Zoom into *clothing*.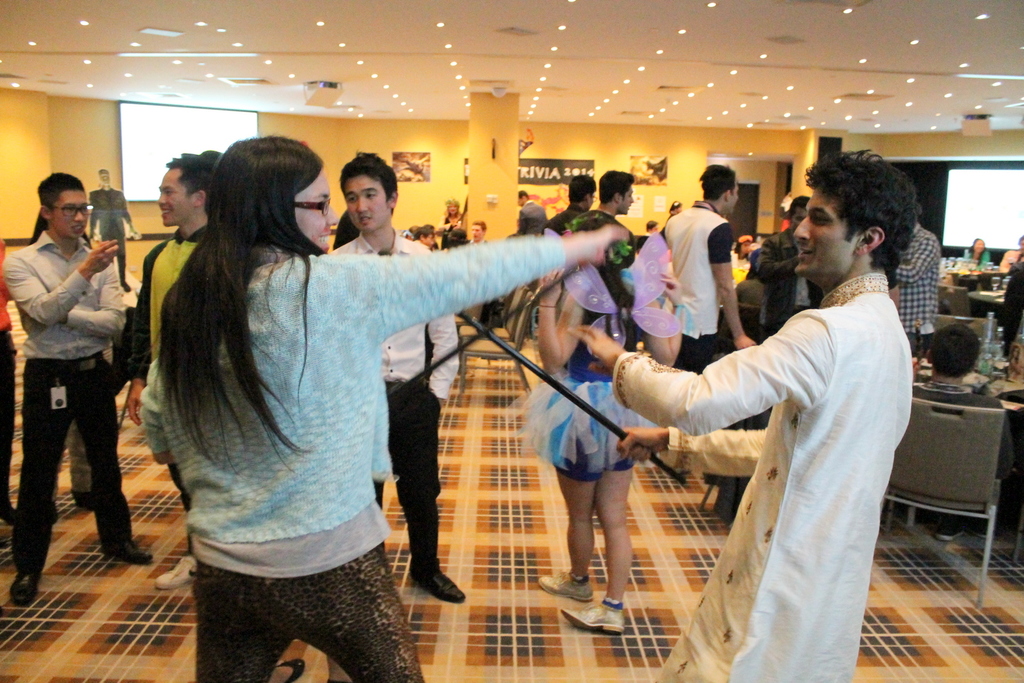
Zoom target: (139, 235, 563, 682).
